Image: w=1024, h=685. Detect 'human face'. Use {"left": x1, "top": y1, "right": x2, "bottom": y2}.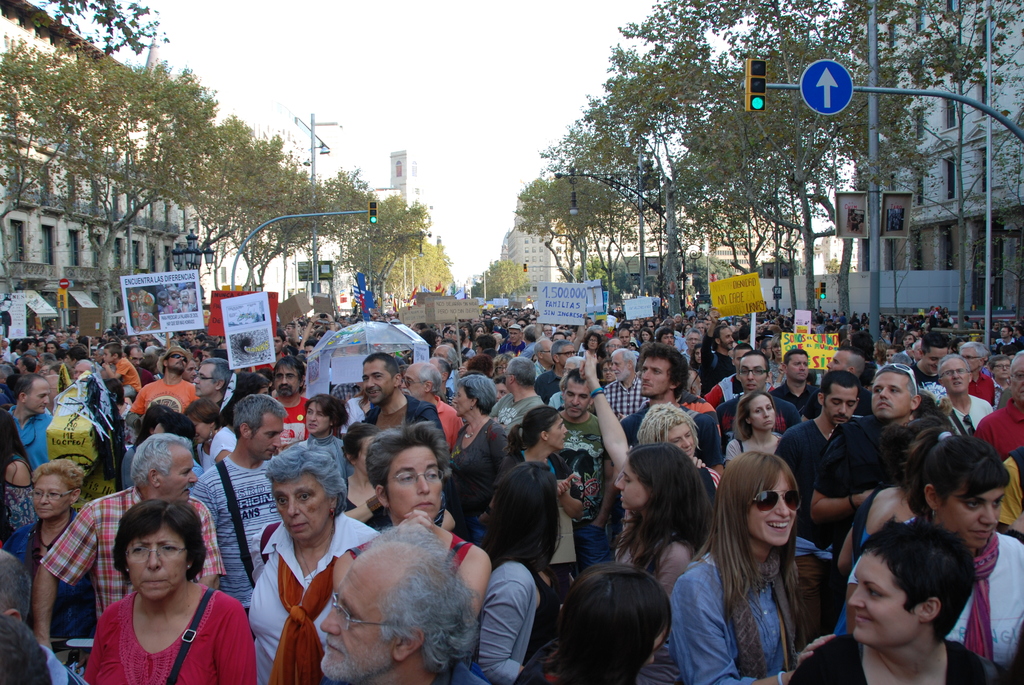
{"left": 564, "top": 382, "right": 590, "bottom": 418}.
